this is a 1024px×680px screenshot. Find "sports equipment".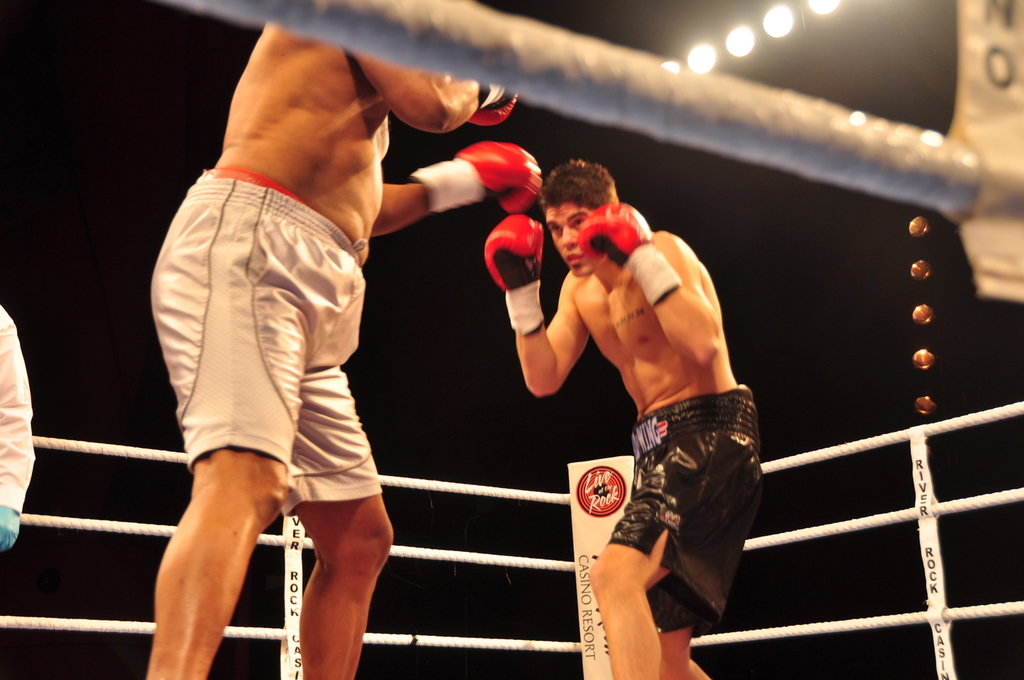
Bounding box: 472,84,519,125.
